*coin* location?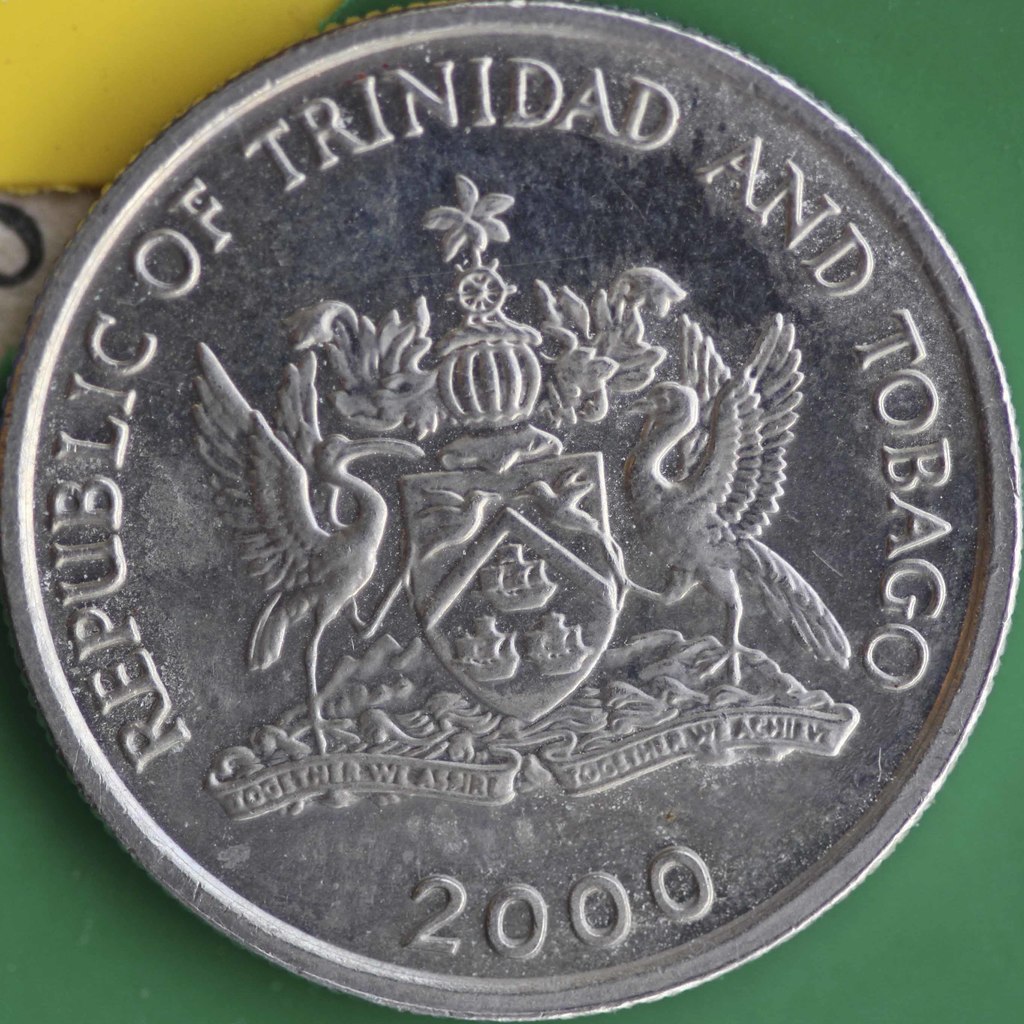
{"left": 0, "top": 0, "right": 1023, "bottom": 1023}
